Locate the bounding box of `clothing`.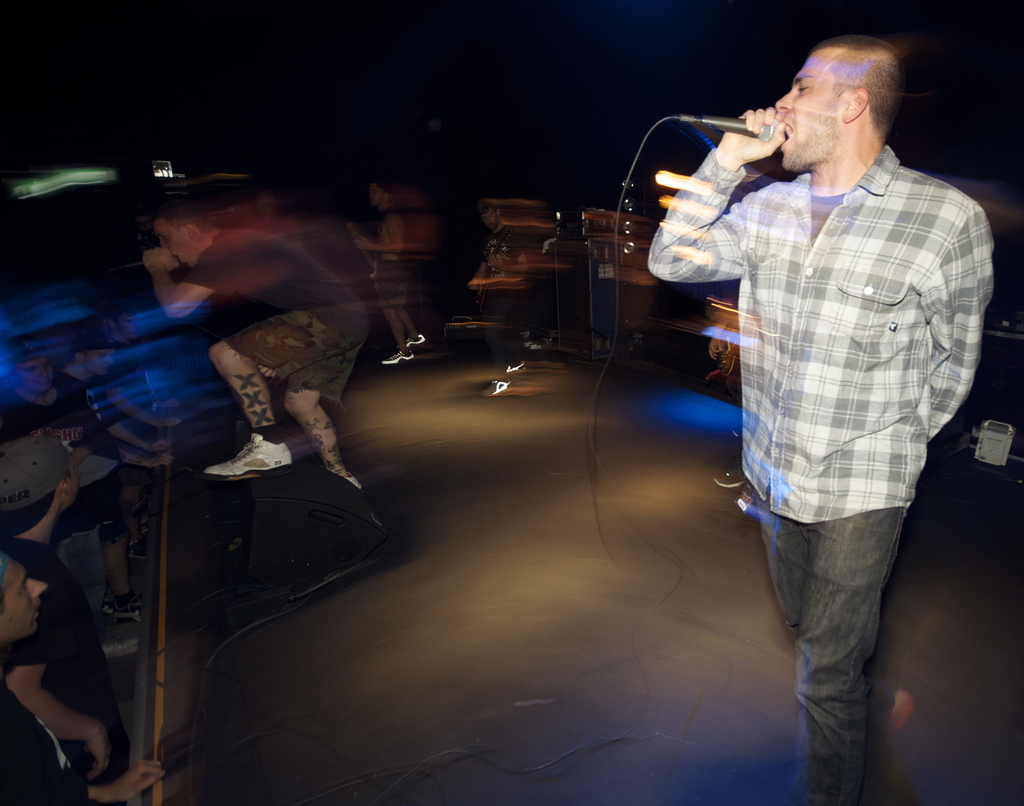
Bounding box: {"left": 177, "top": 232, "right": 371, "bottom": 402}.
